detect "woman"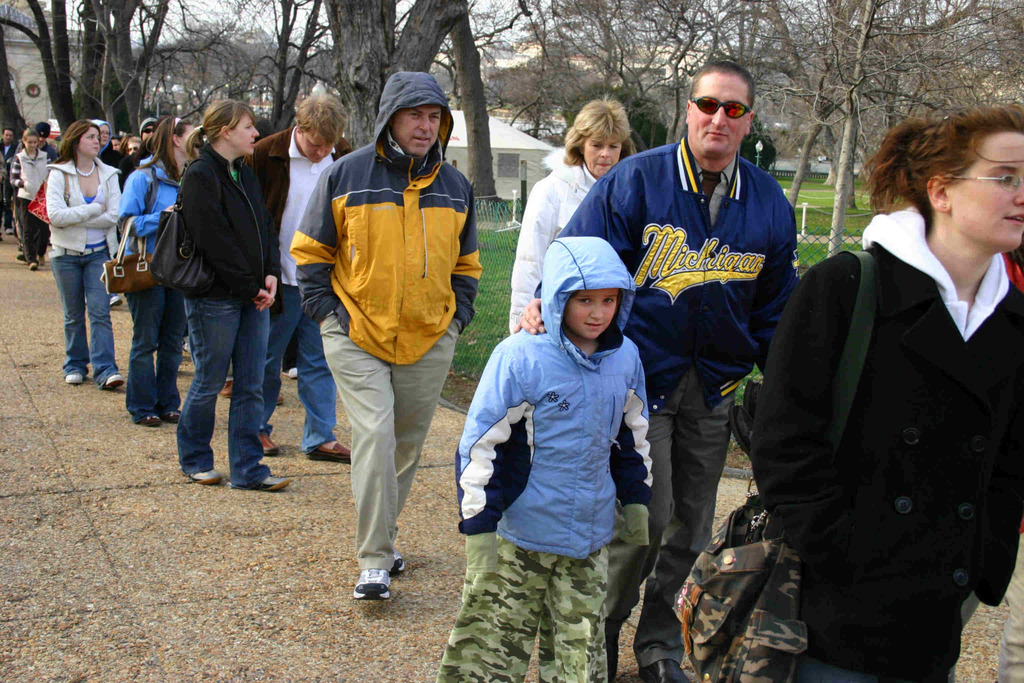
[left=173, top=98, right=292, bottom=488]
